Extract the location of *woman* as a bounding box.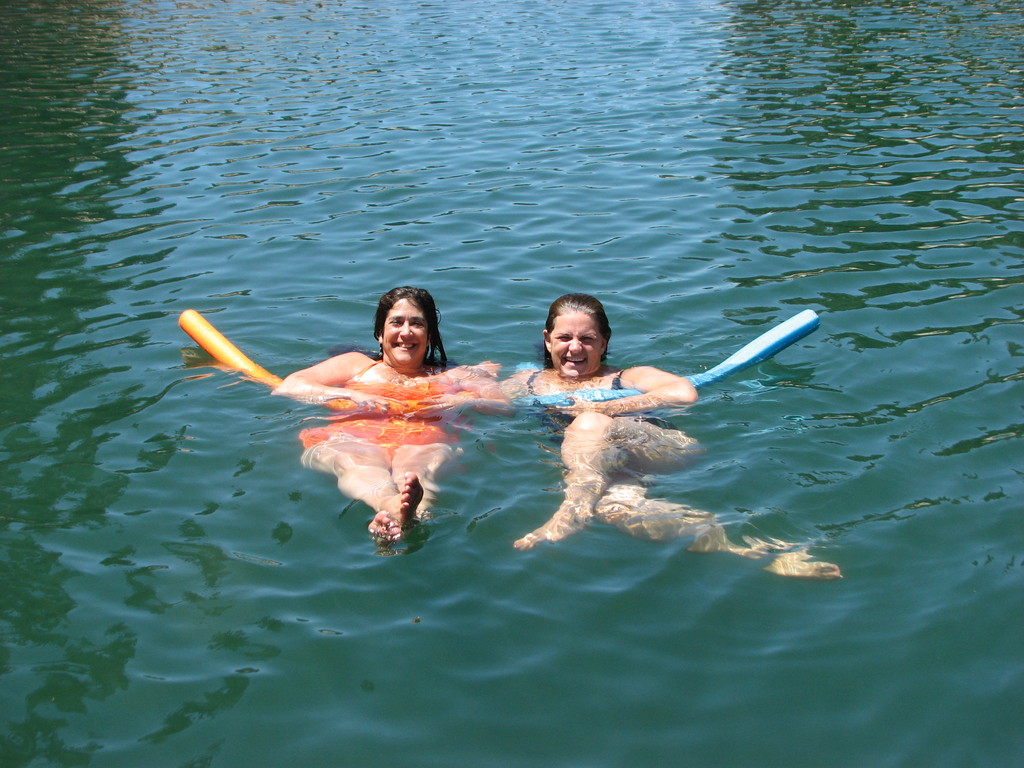
273 284 512 542.
